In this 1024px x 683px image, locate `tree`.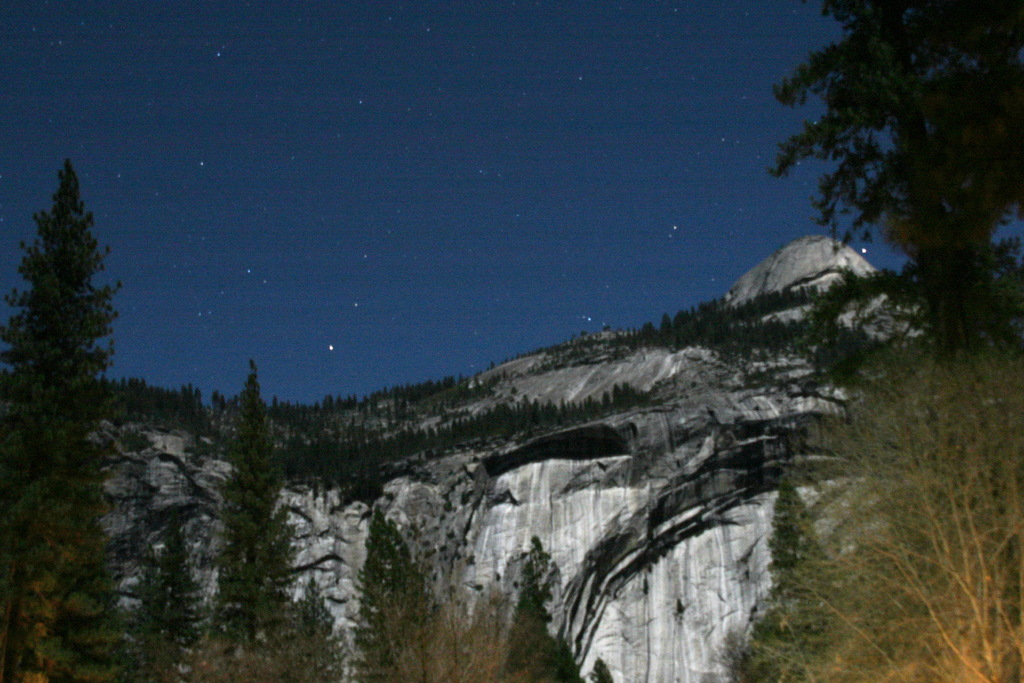
Bounding box: 589/655/618/682.
